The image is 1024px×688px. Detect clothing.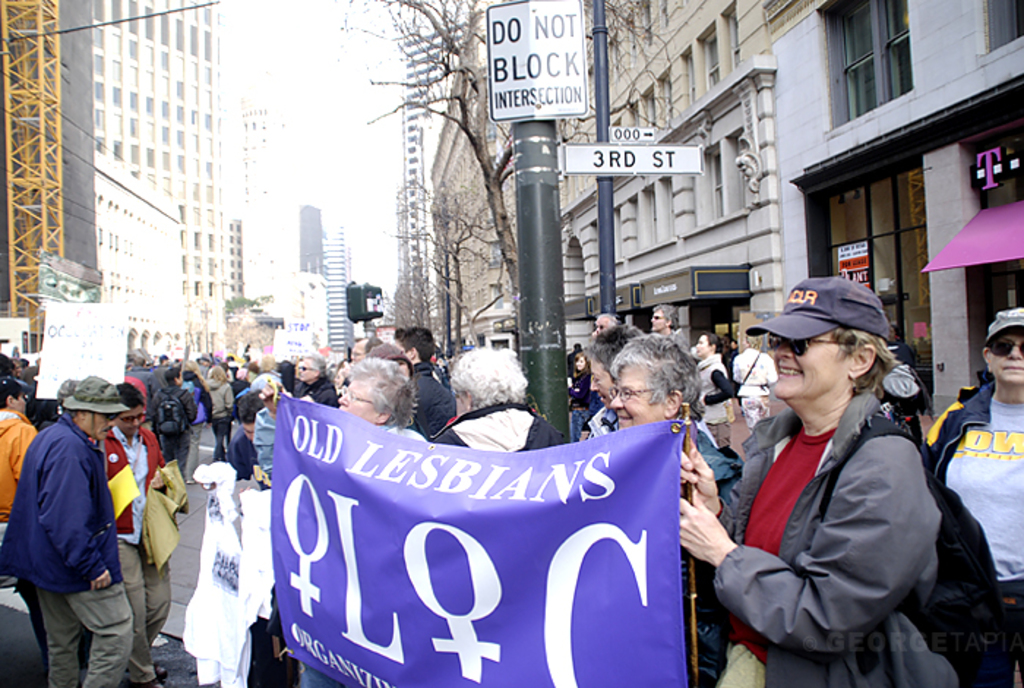
Detection: left=729, top=357, right=778, bottom=422.
